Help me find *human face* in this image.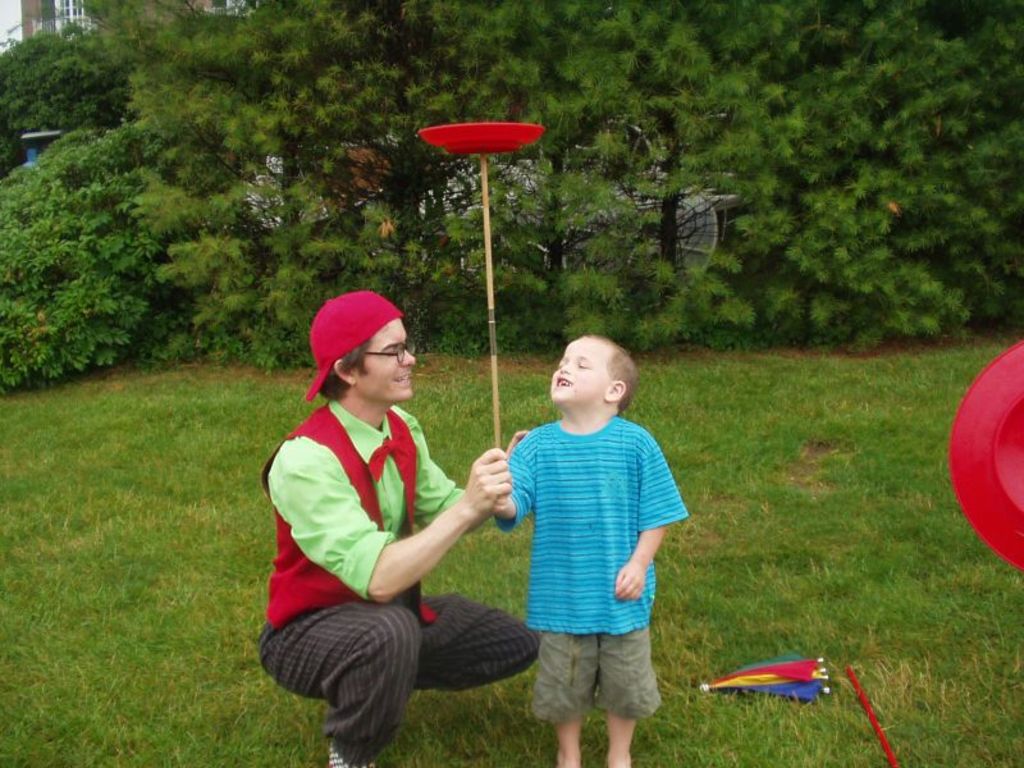
Found it: bbox(357, 324, 420, 397).
